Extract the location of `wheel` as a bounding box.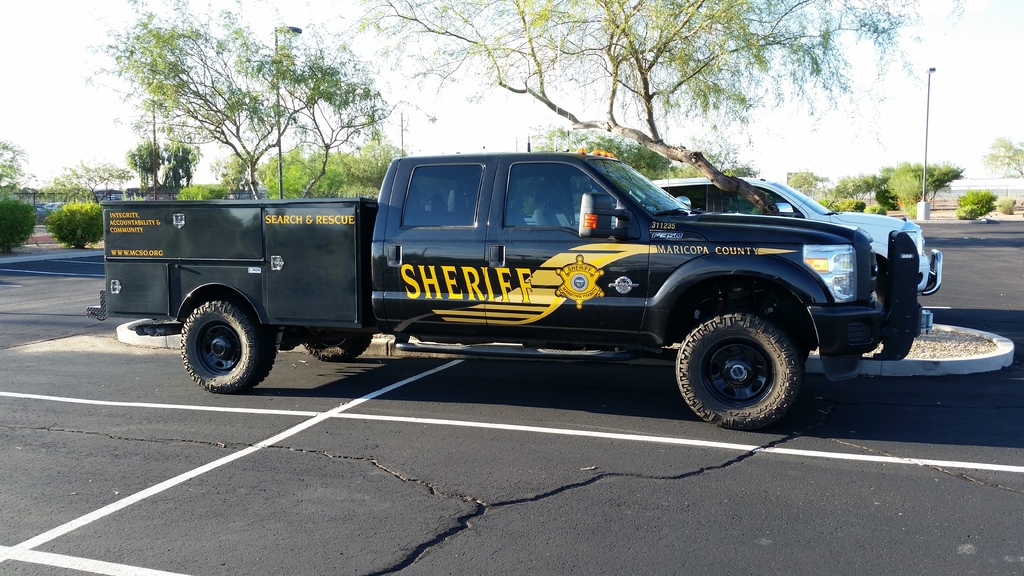
<region>164, 285, 264, 384</region>.
